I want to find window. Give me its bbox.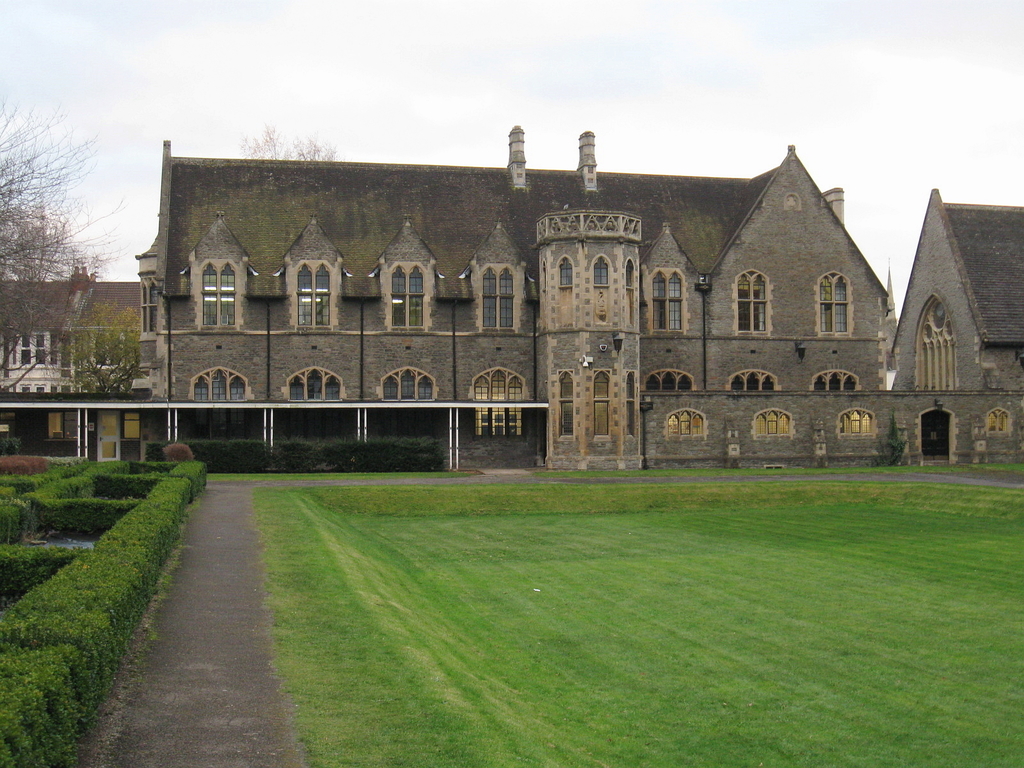
box=[205, 264, 245, 333].
